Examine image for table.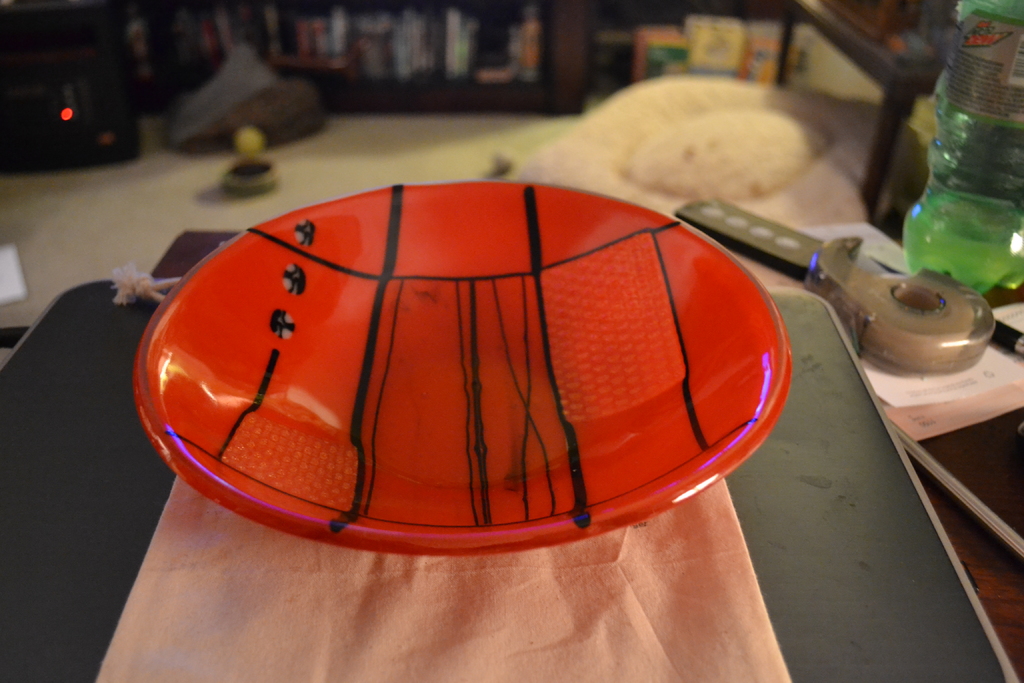
Examination result: [0, 292, 1020, 682].
